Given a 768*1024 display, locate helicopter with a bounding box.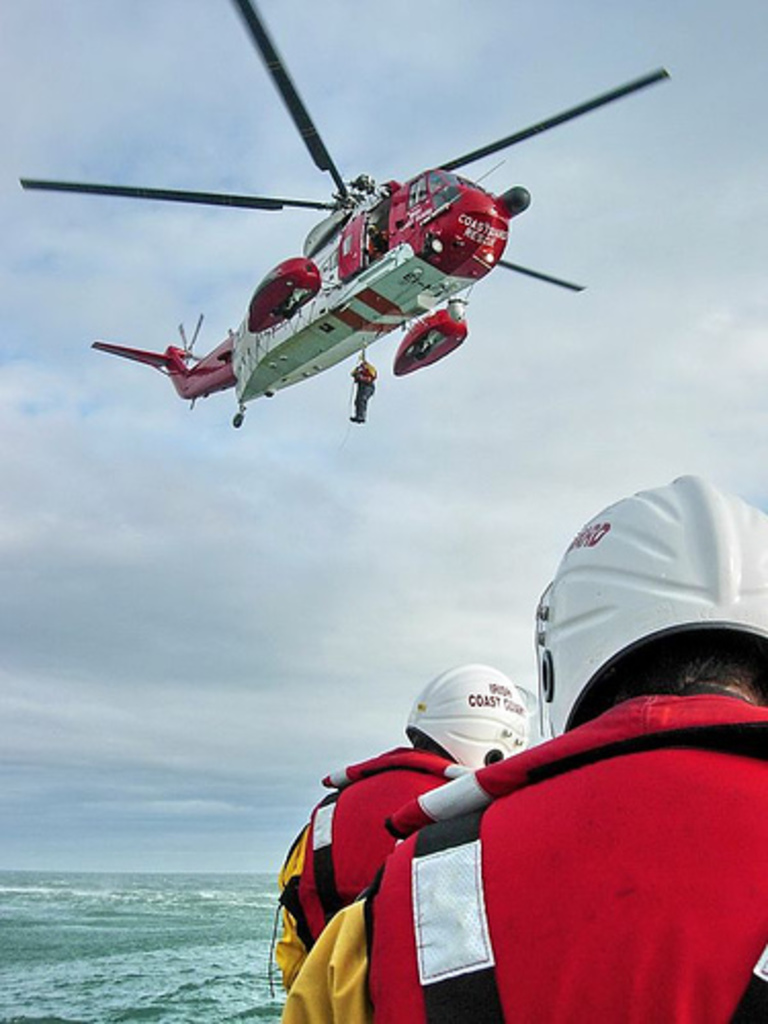
Located: (x1=18, y1=25, x2=682, y2=434).
